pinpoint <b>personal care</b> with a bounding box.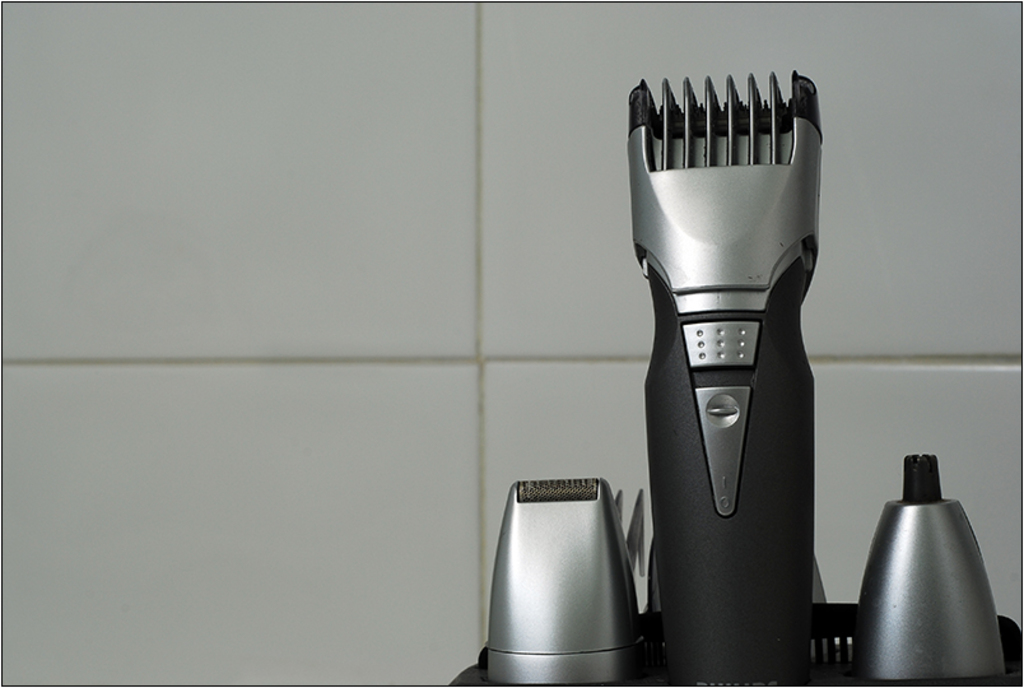
bbox=[864, 451, 1009, 683].
